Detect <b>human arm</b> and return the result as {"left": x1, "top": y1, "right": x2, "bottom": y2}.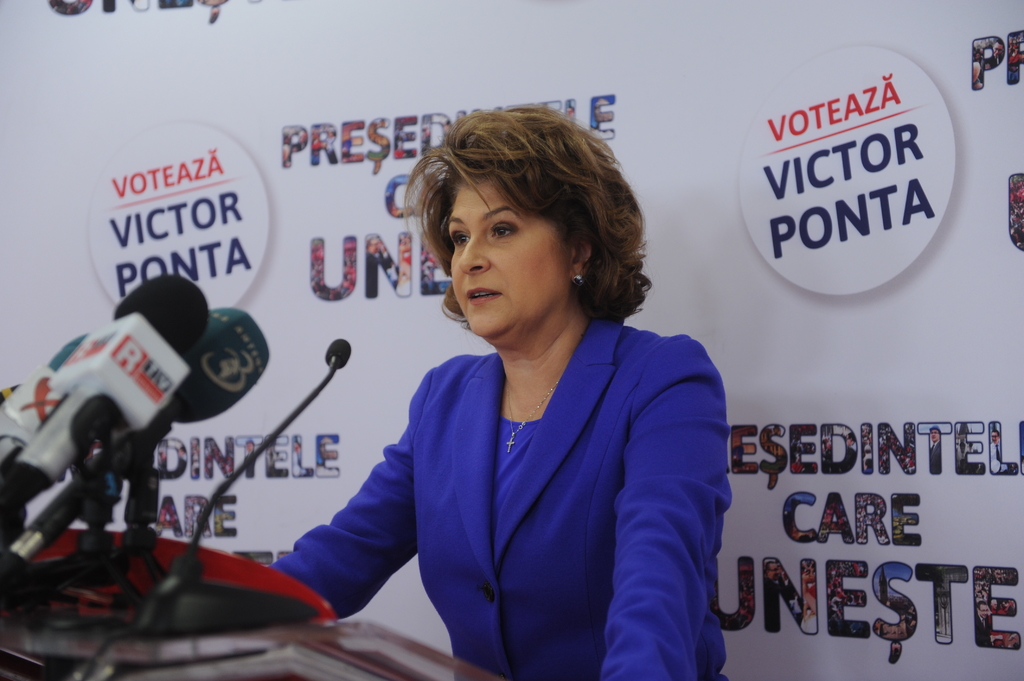
{"left": 597, "top": 333, "right": 713, "bottom": 680}.
